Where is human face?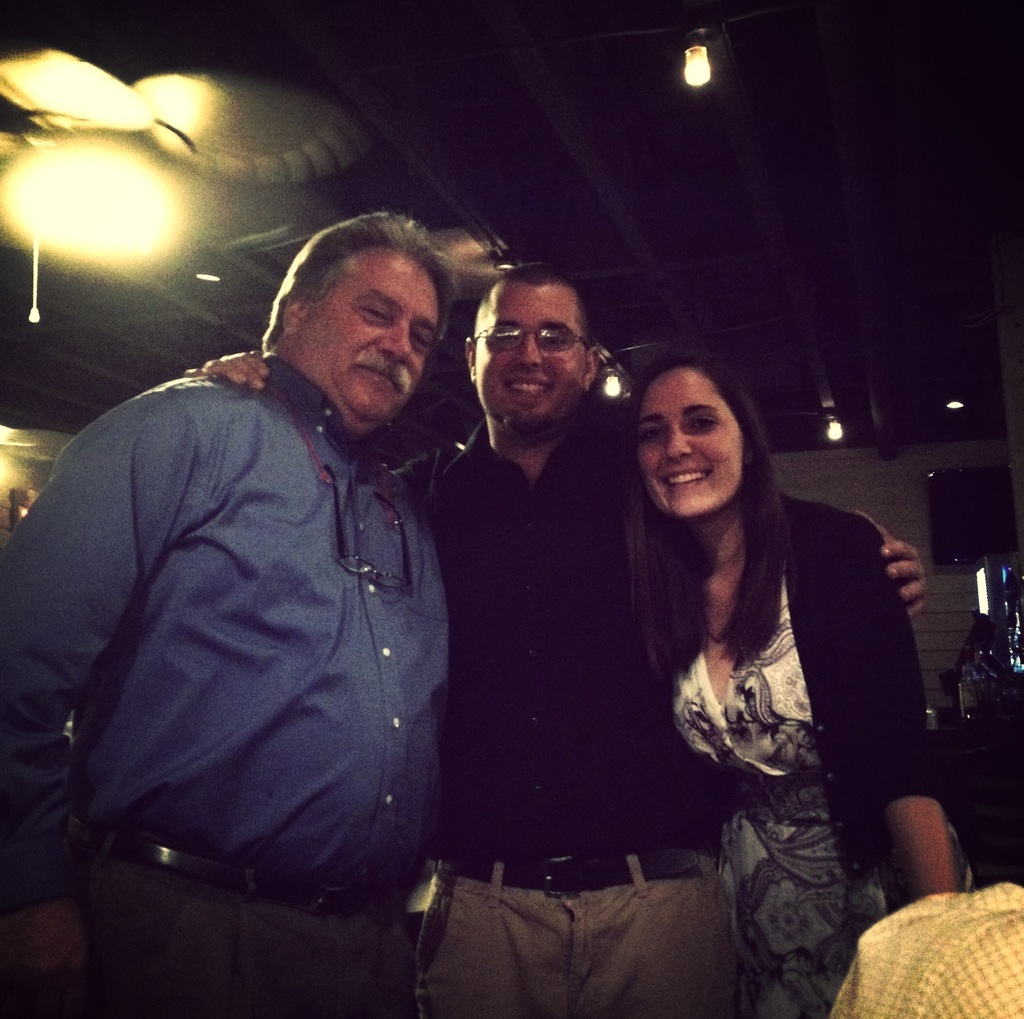
detection(473, 282, 596, 421).
